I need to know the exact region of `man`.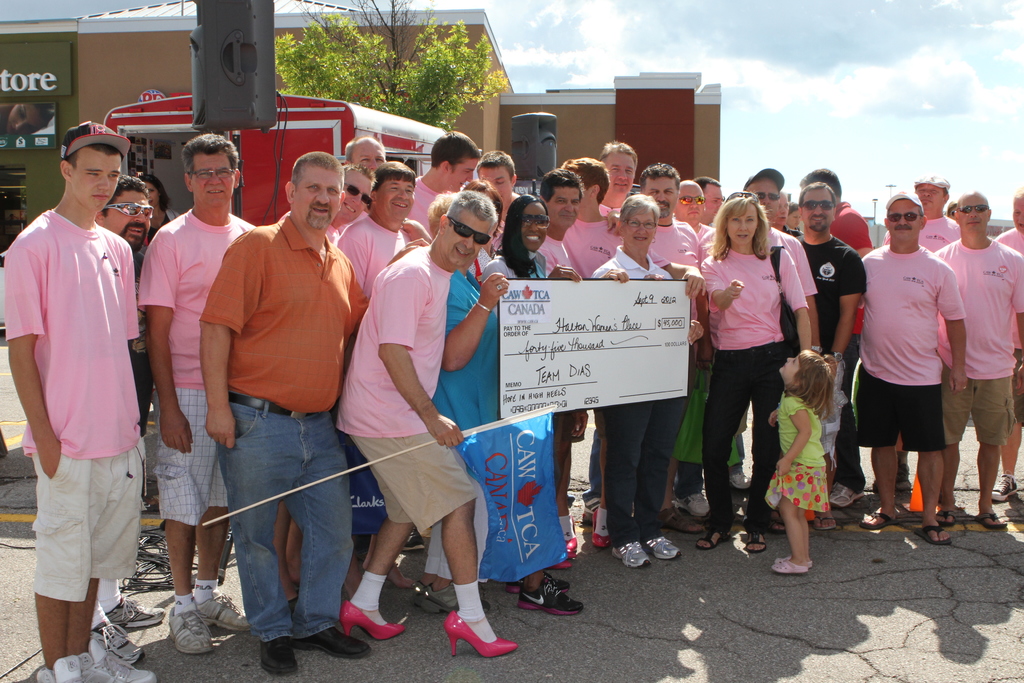
Region: select_region(801, 169, 869, 507).
